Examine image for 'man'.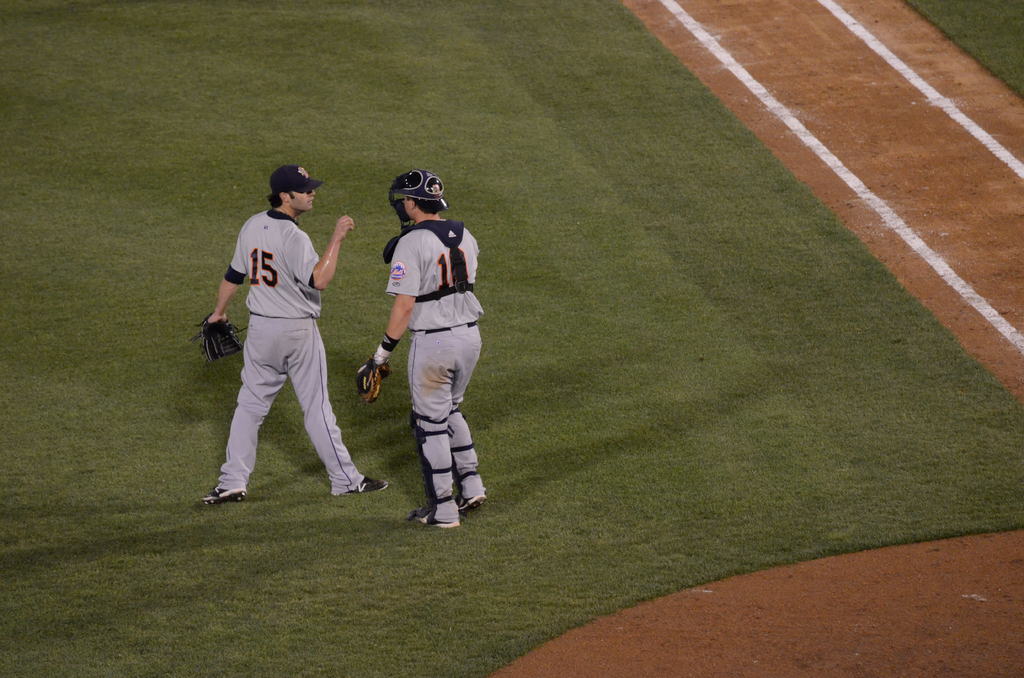
Examination result: (left=356, top=168, right=484, bottom=528).
